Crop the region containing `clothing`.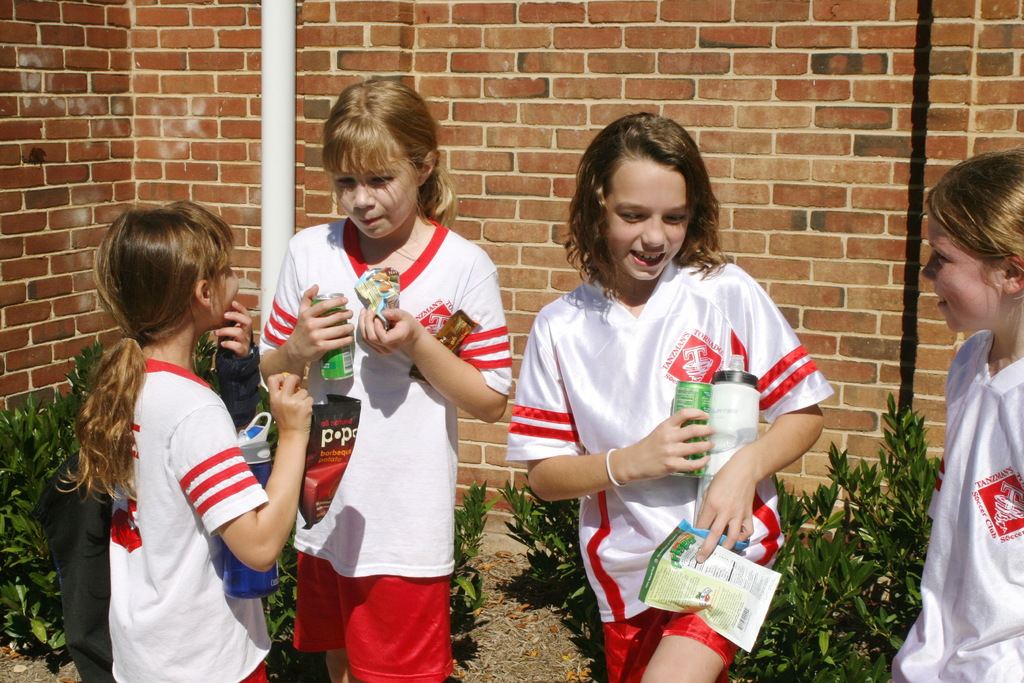
Crop region: 510 252 858 682.
